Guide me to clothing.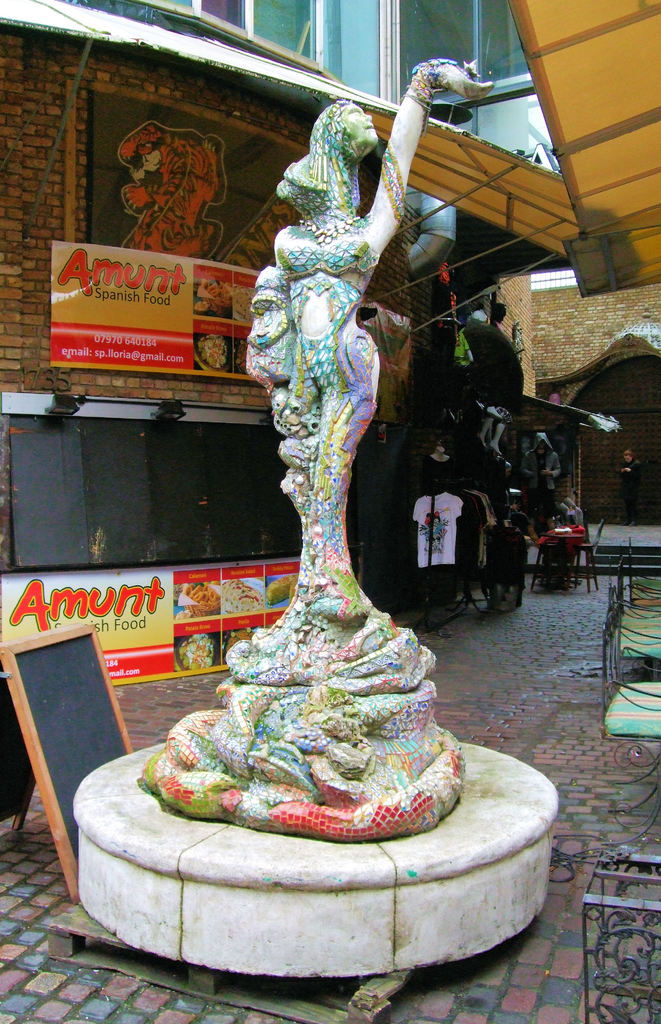
Guidance: <box>493,512,532,605</box>.
